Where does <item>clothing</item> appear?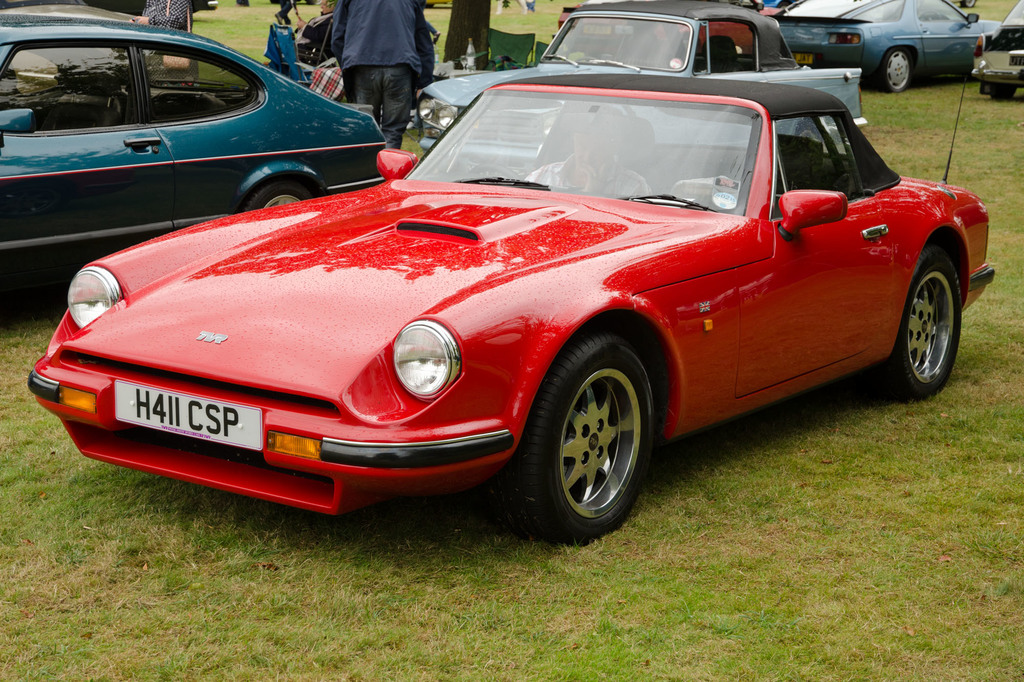
Appears at left=328, top=0, right=426, bottom=151.
